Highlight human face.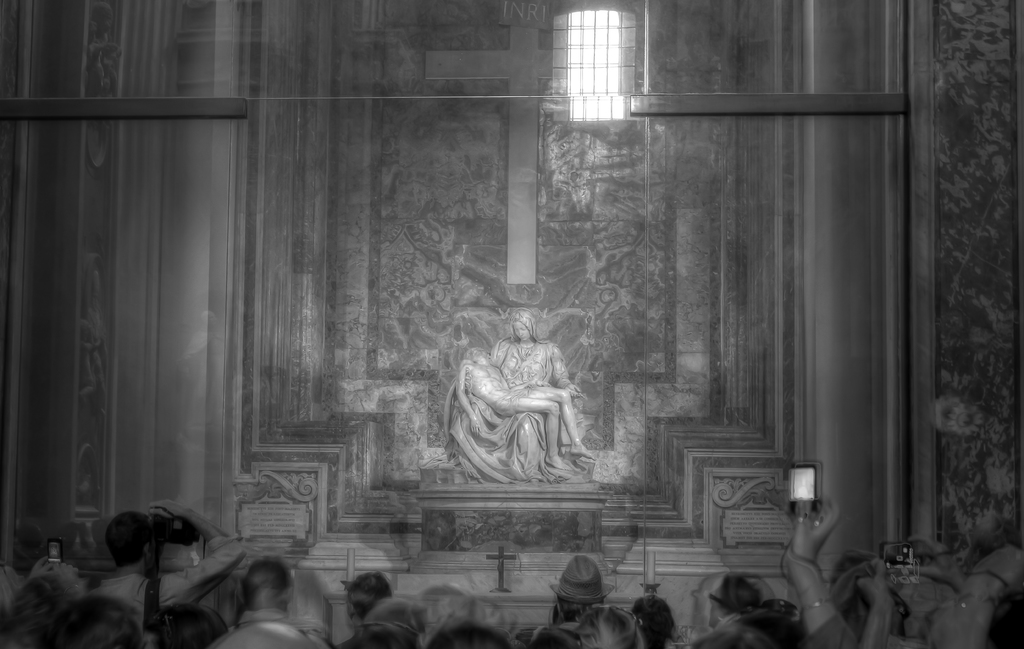
Highlighted region: x1=510, y1=318, x2=529, y2=343.
